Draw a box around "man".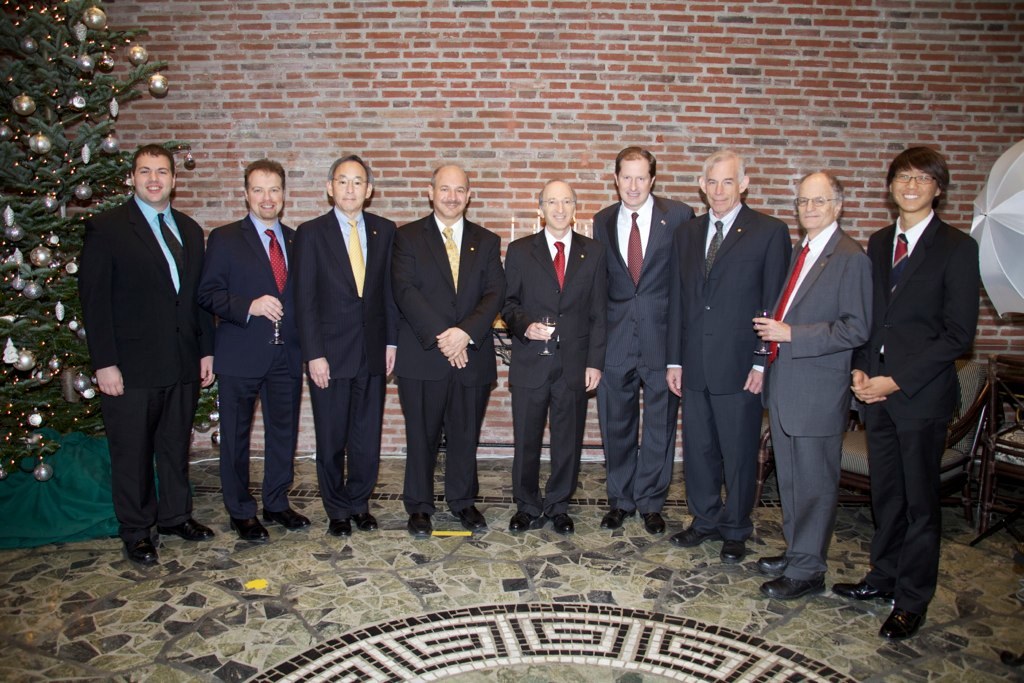
select_region(392, 157, 512, 530).
